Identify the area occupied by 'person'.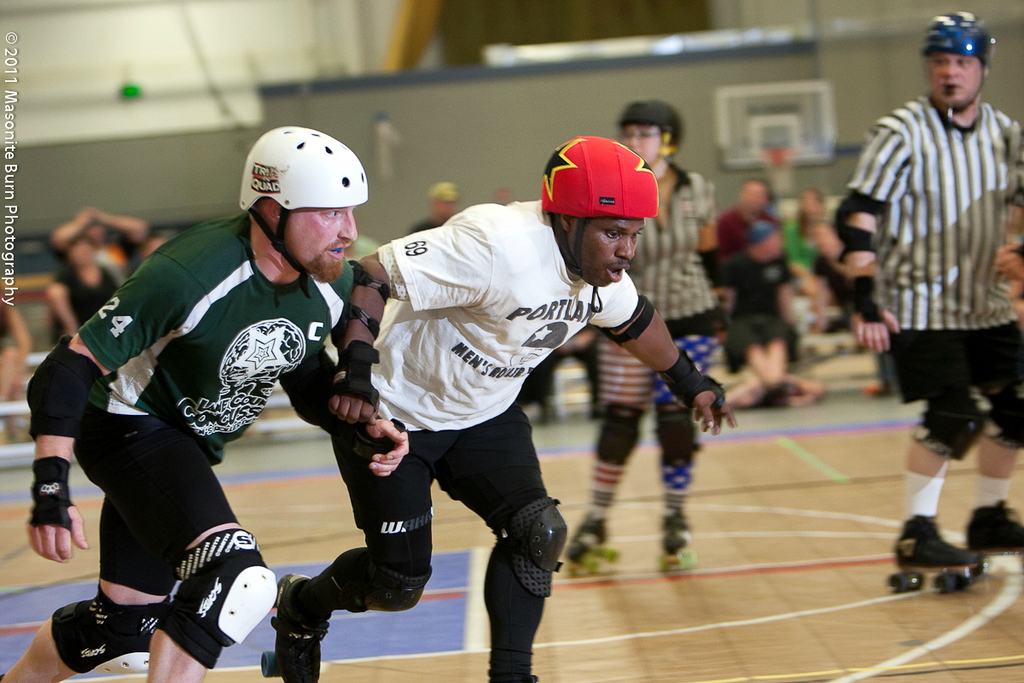
Area: rect(830, 8, 1023, 597).
